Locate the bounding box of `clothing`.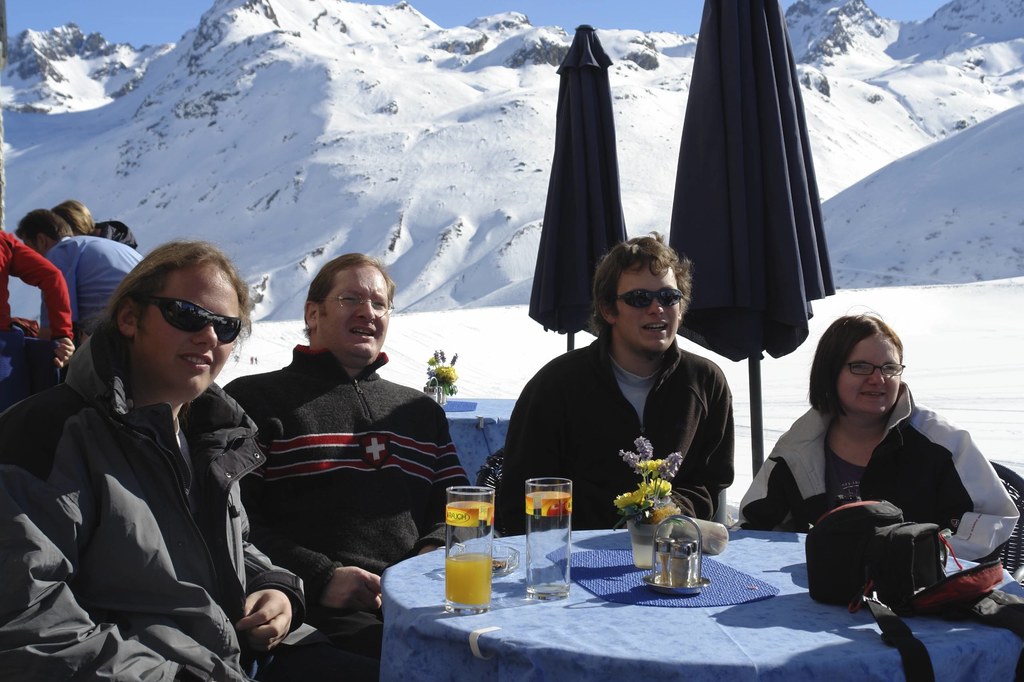
Bounding box: 744/375/1018/556.
